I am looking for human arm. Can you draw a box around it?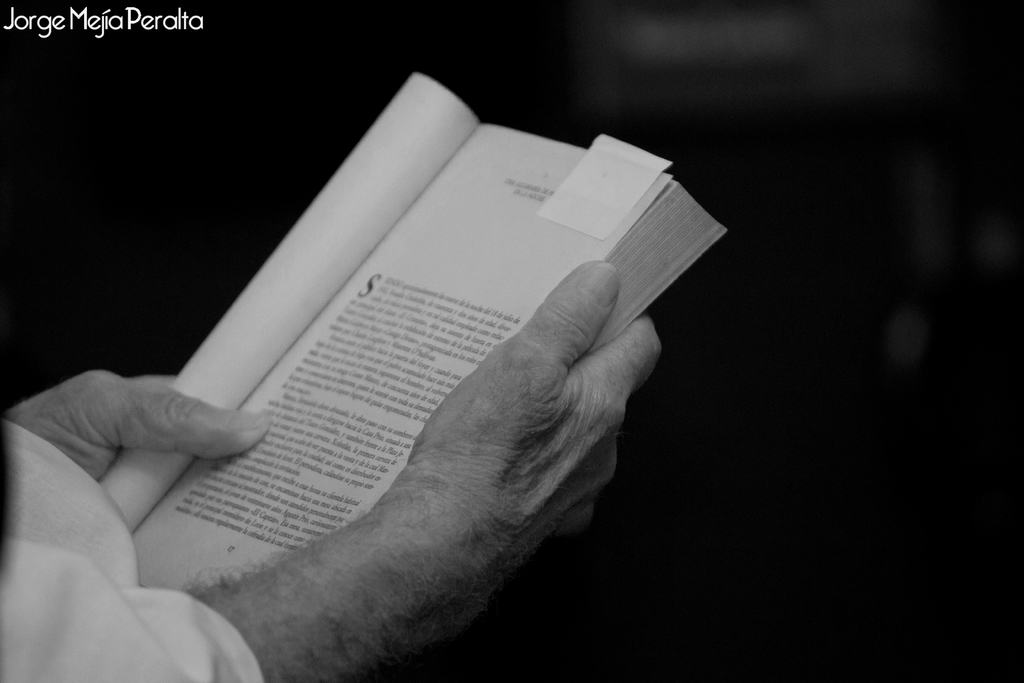
Sure, the bounding box is locate(0, 355, 276, 478).
